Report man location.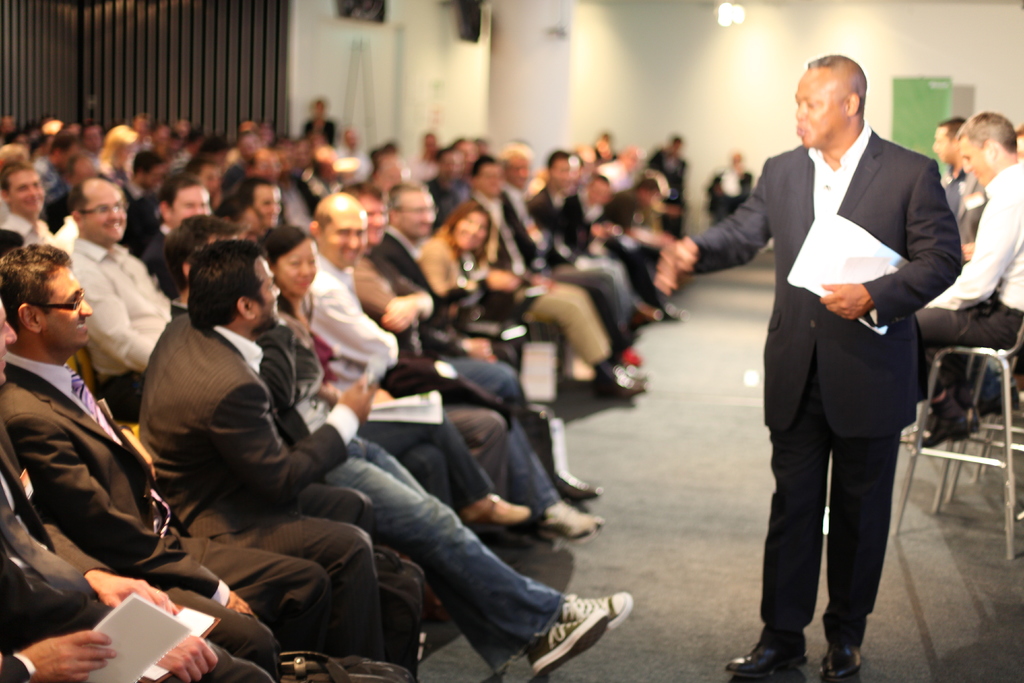
Report: (left=301, top=195, right=604, bottom=549).
